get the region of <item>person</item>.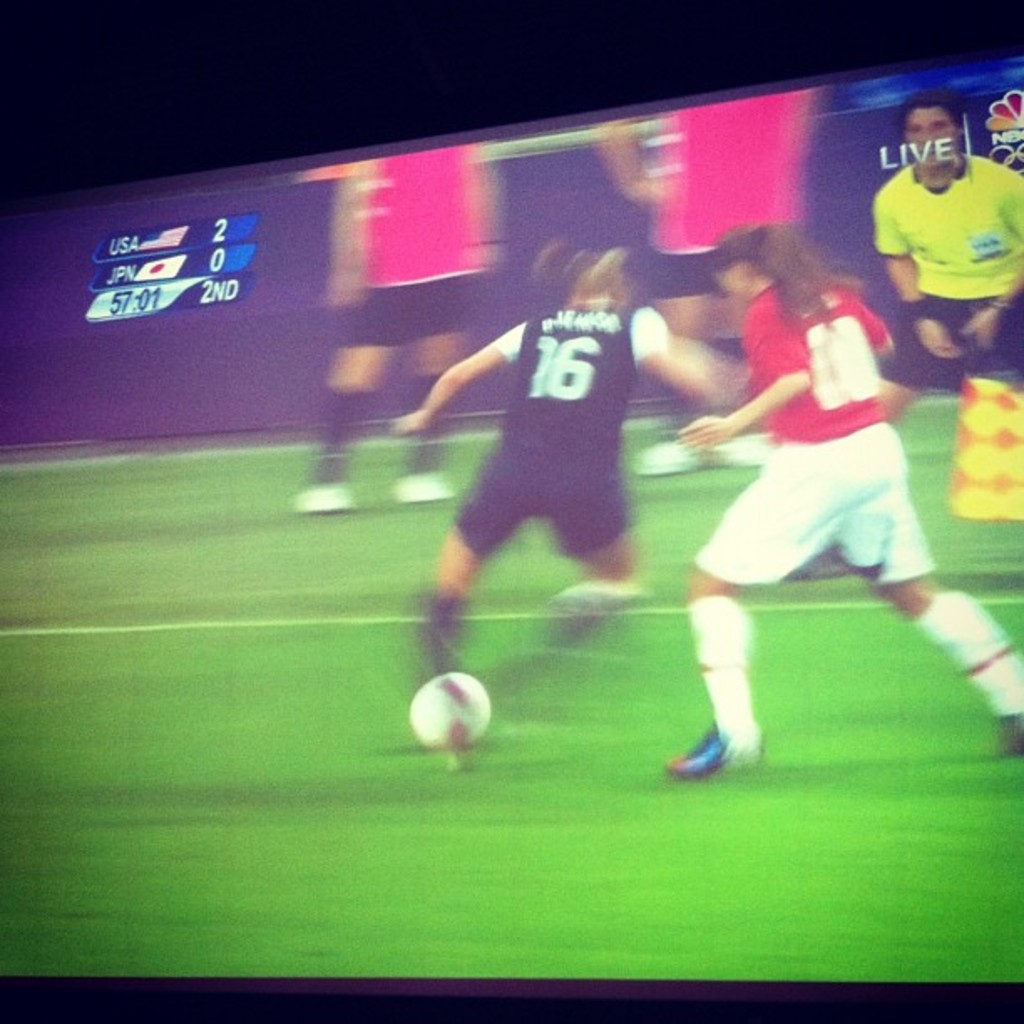
x1=661, y1=231, x2=1022, y2=773.
